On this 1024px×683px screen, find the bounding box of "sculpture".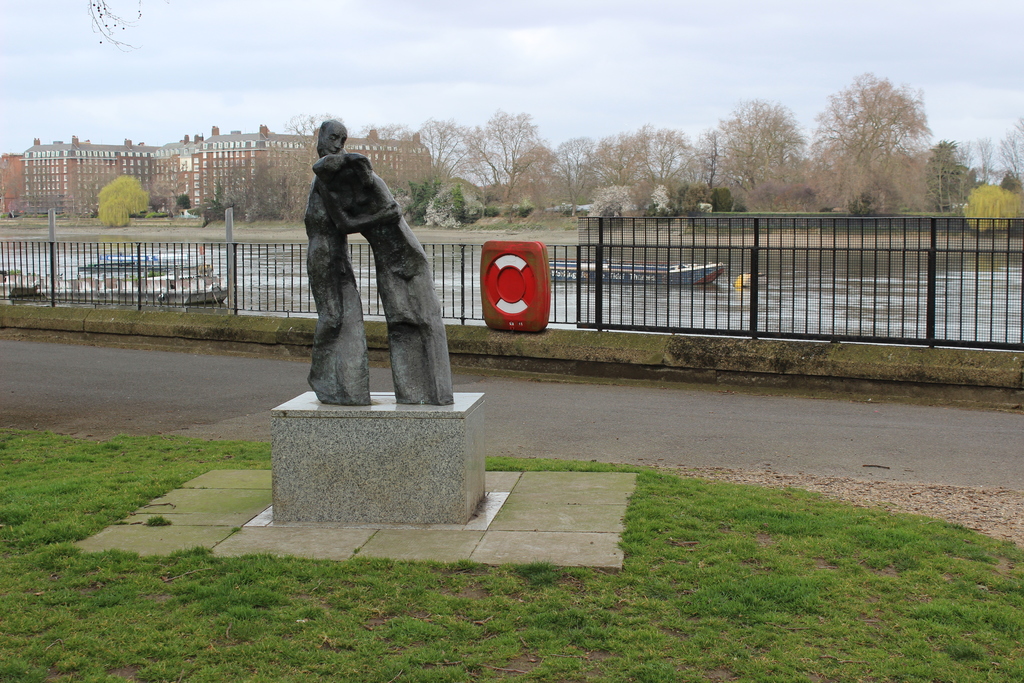
Bounding box: 315, 147, 455, 407.
